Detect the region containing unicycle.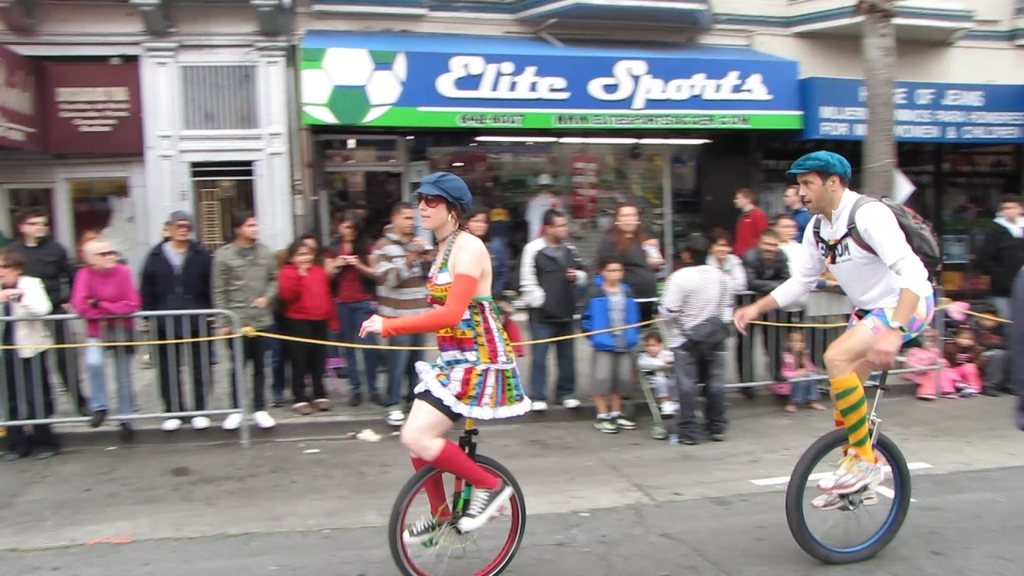
detection(782, 309, 913, 568).
